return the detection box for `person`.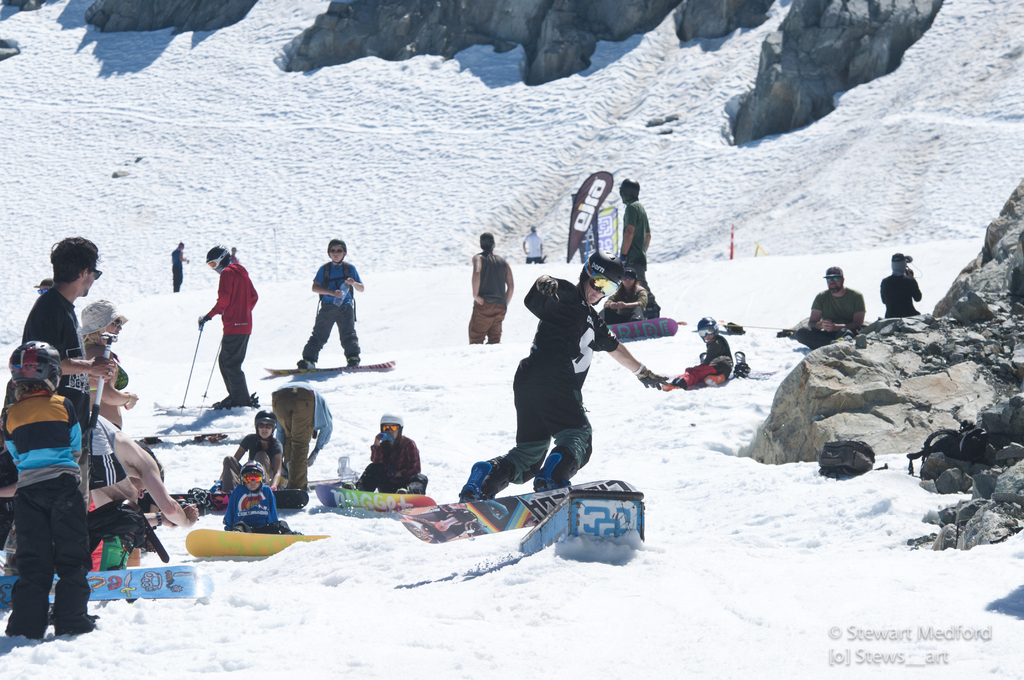
box(355, 413, 426, 492).
